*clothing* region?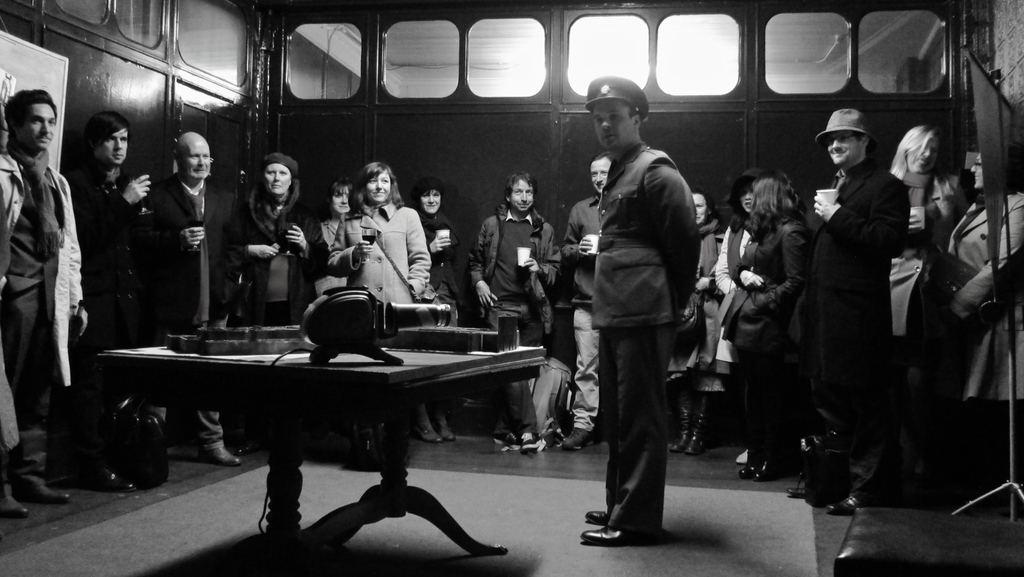
<box>585,147,700,530</box>
